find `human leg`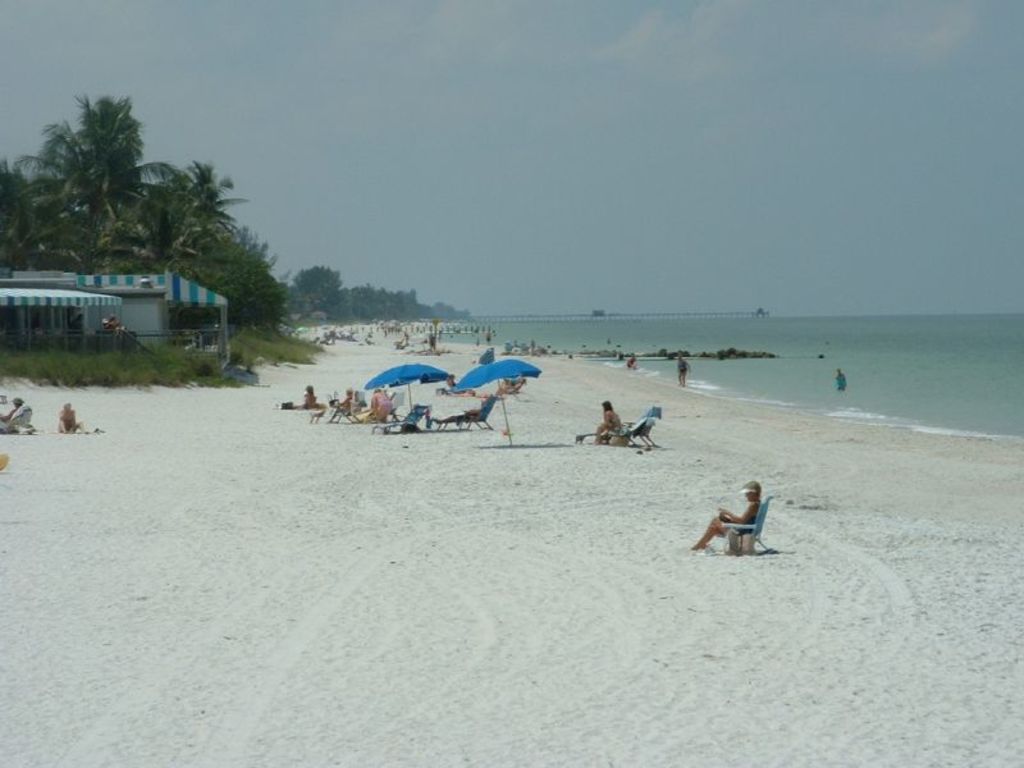
[54, 417, 68, 433]
